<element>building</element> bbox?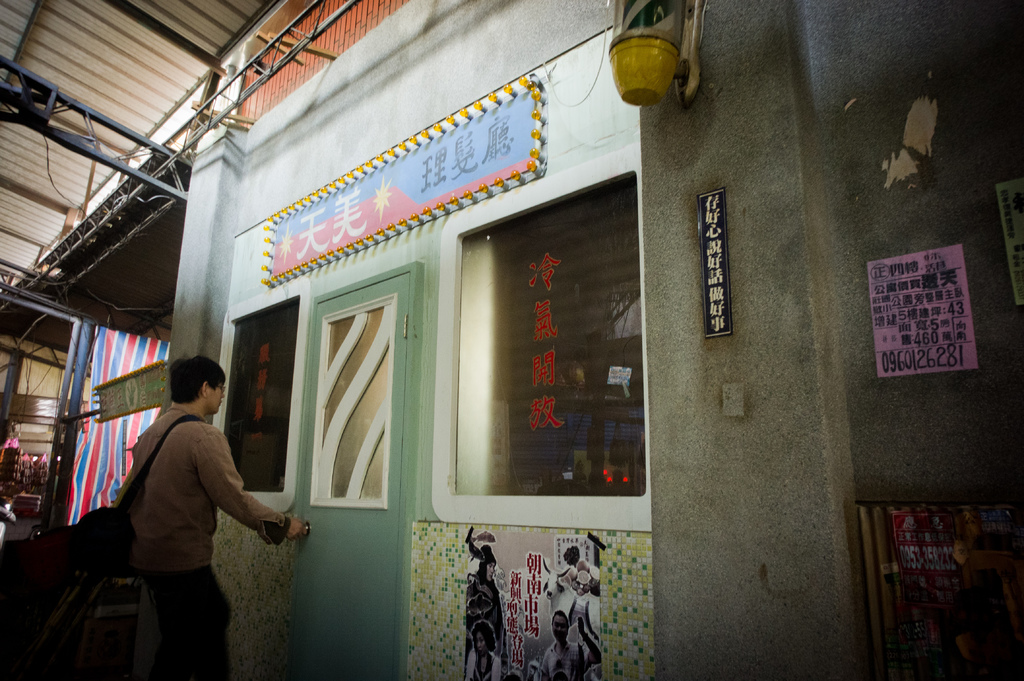
crop(0, 0, 1020, 680)
